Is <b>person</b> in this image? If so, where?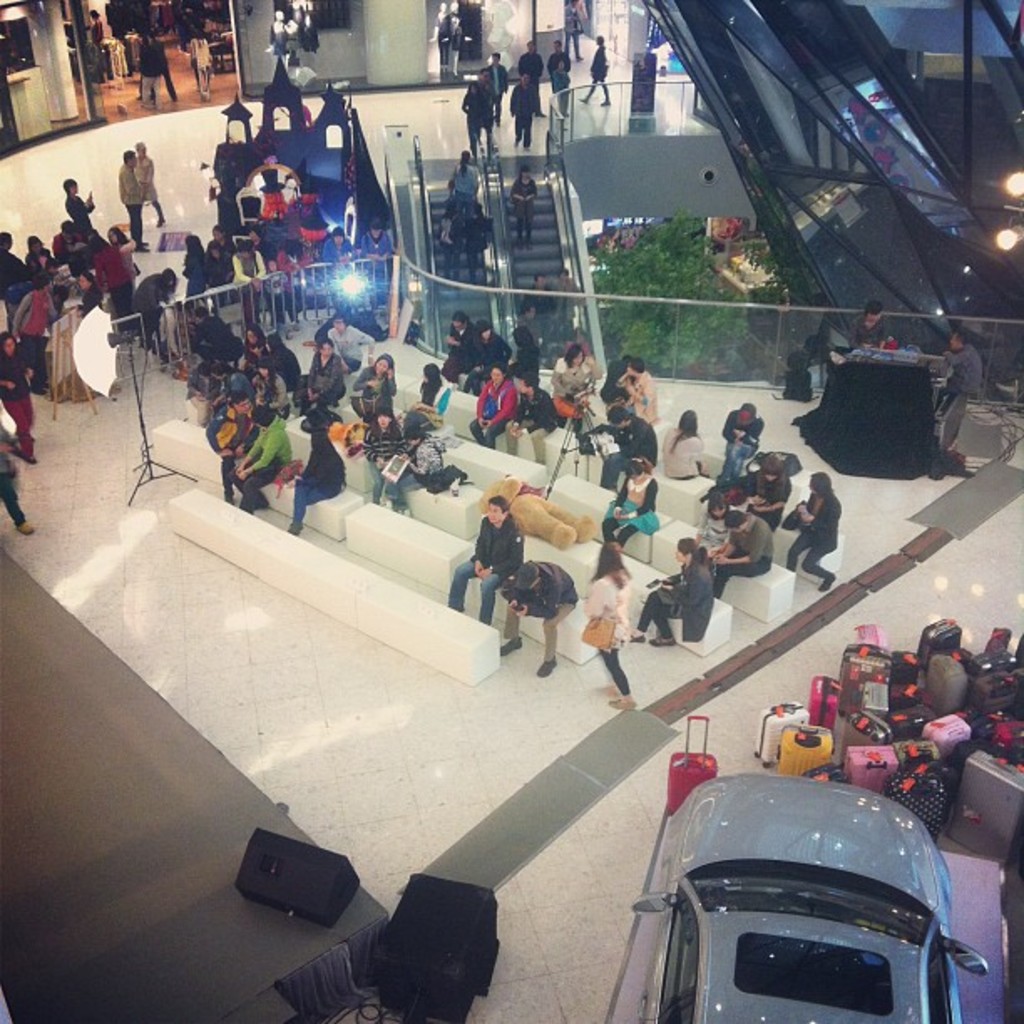
Yes, at box(632, 532, 719, 644).
